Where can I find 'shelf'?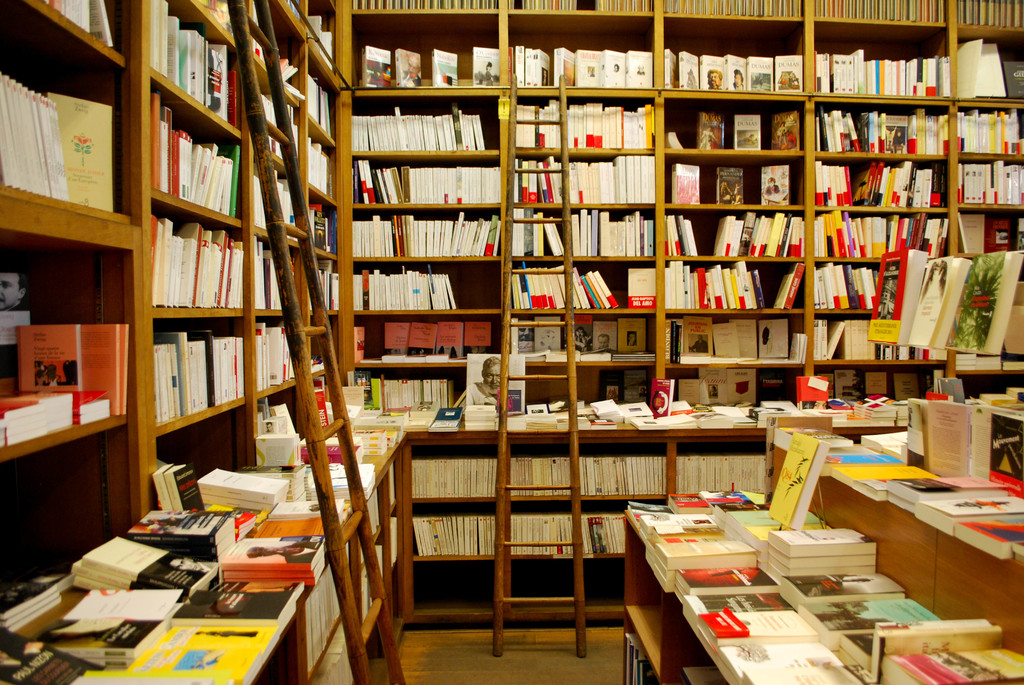
You can find it at 655/210/804/265.
